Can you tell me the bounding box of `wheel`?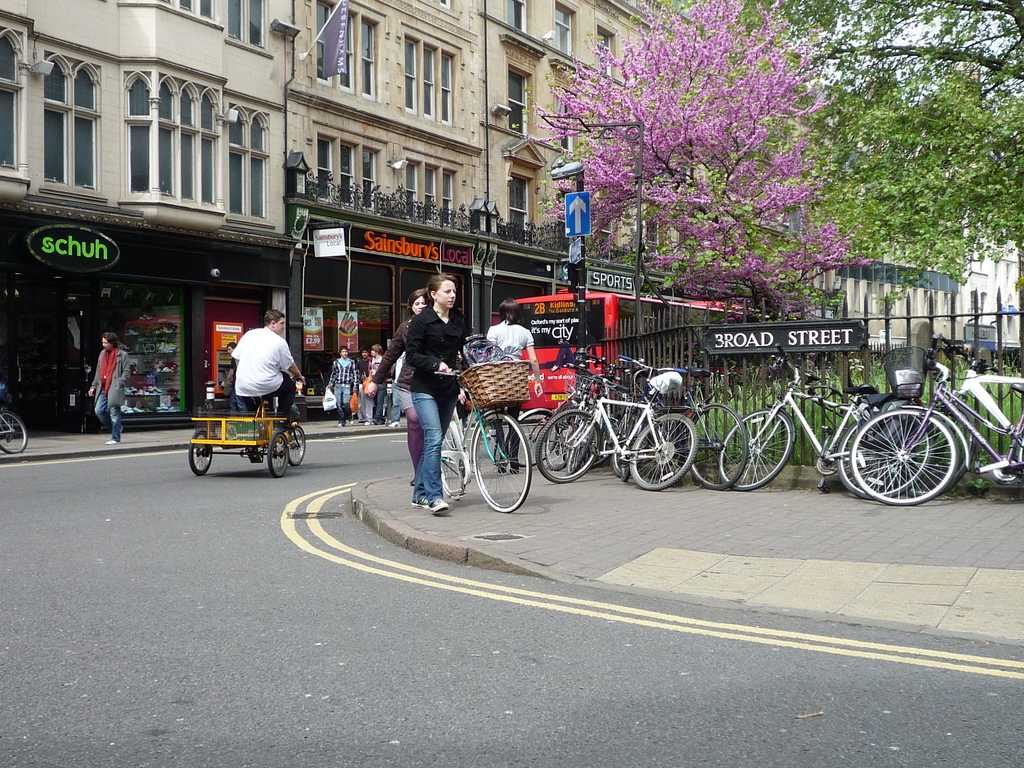
(189,432,212,476).
